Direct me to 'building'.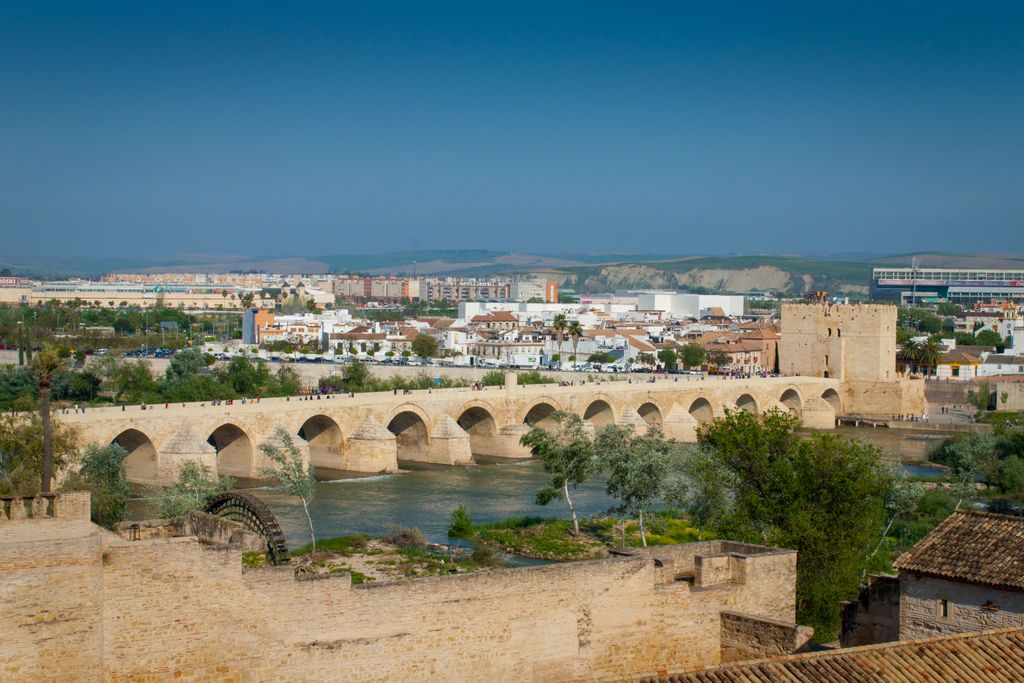
Direction: (left=599, top=623, right=1023, bottom=682).
